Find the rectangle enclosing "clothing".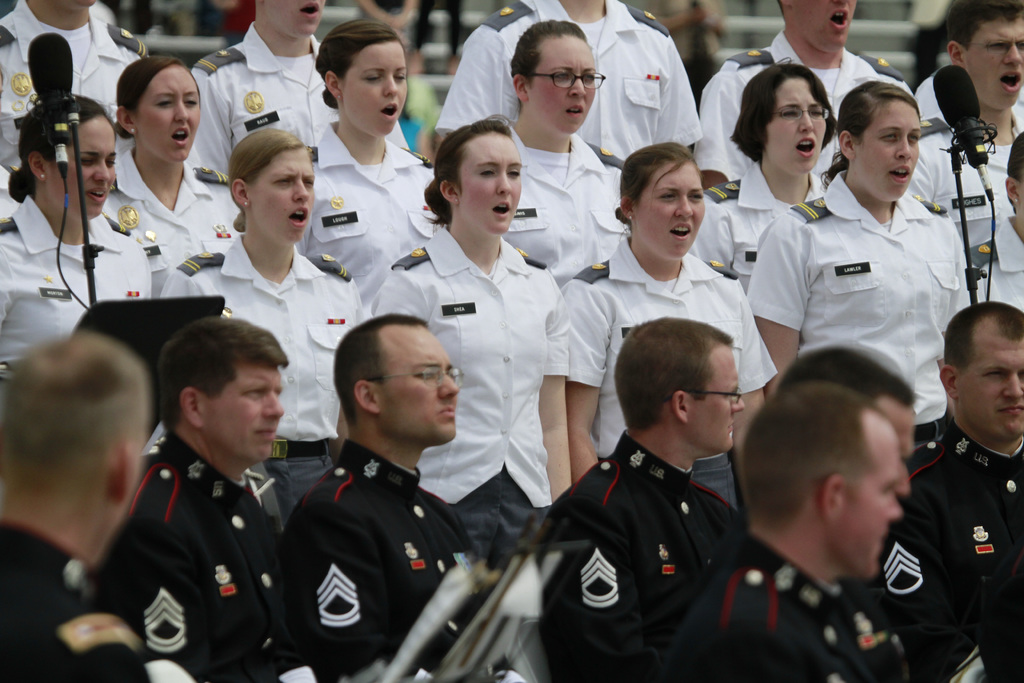
bbox(3, 511, 150, 682).
